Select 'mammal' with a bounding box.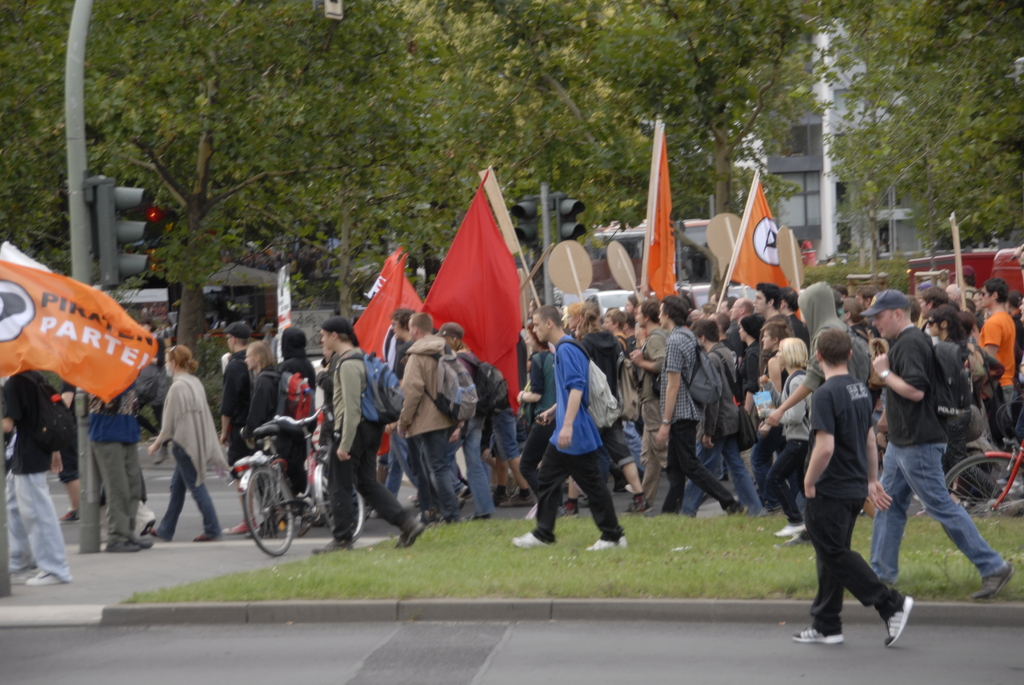
{"x1": 147, "y1": 342, "x2": 227, "y2": 540}.
